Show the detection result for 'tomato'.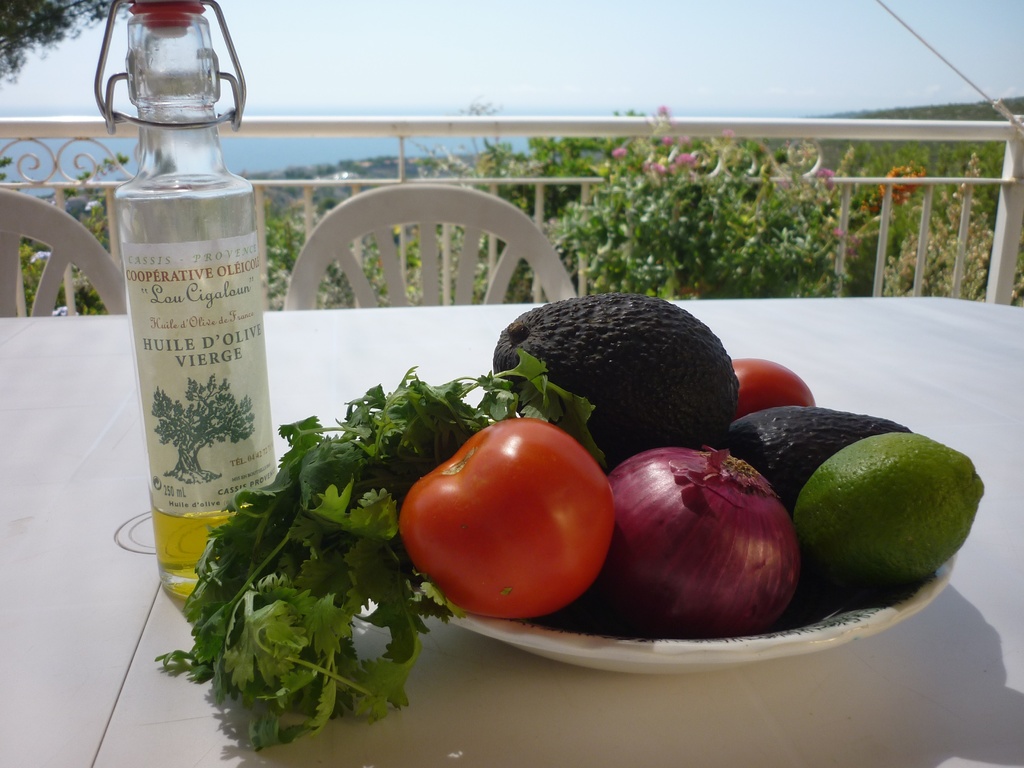
731:356:820:423.
